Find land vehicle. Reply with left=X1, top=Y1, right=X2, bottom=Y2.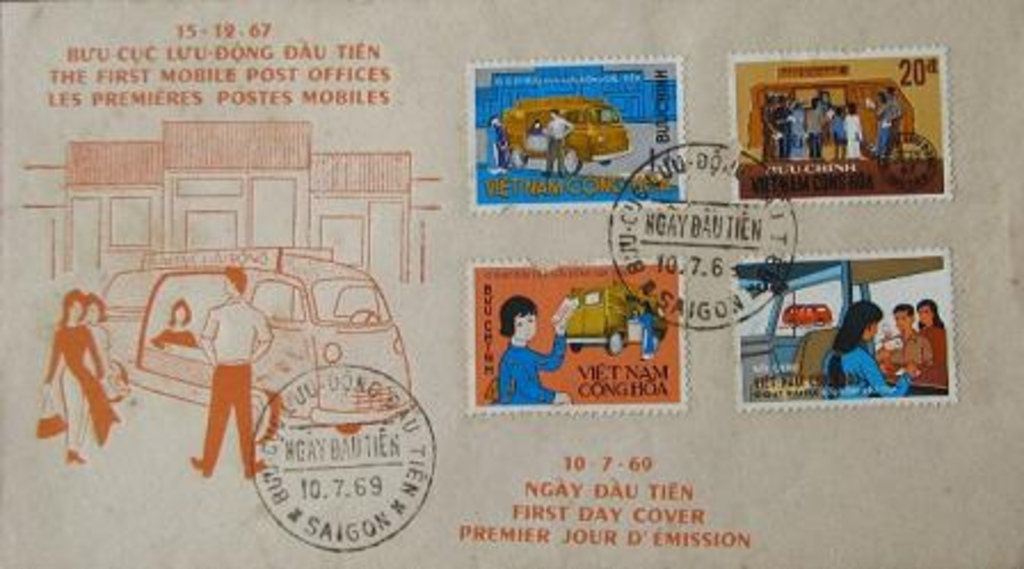
left=96, top=245, right=411, bottom=441.
